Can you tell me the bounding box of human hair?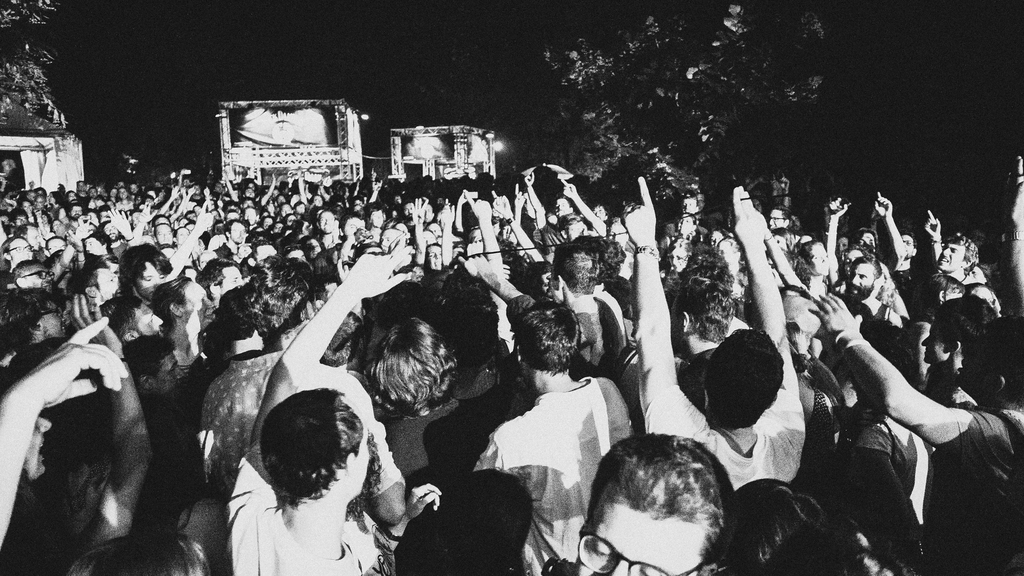
rect(553, 242, 596, 294).
